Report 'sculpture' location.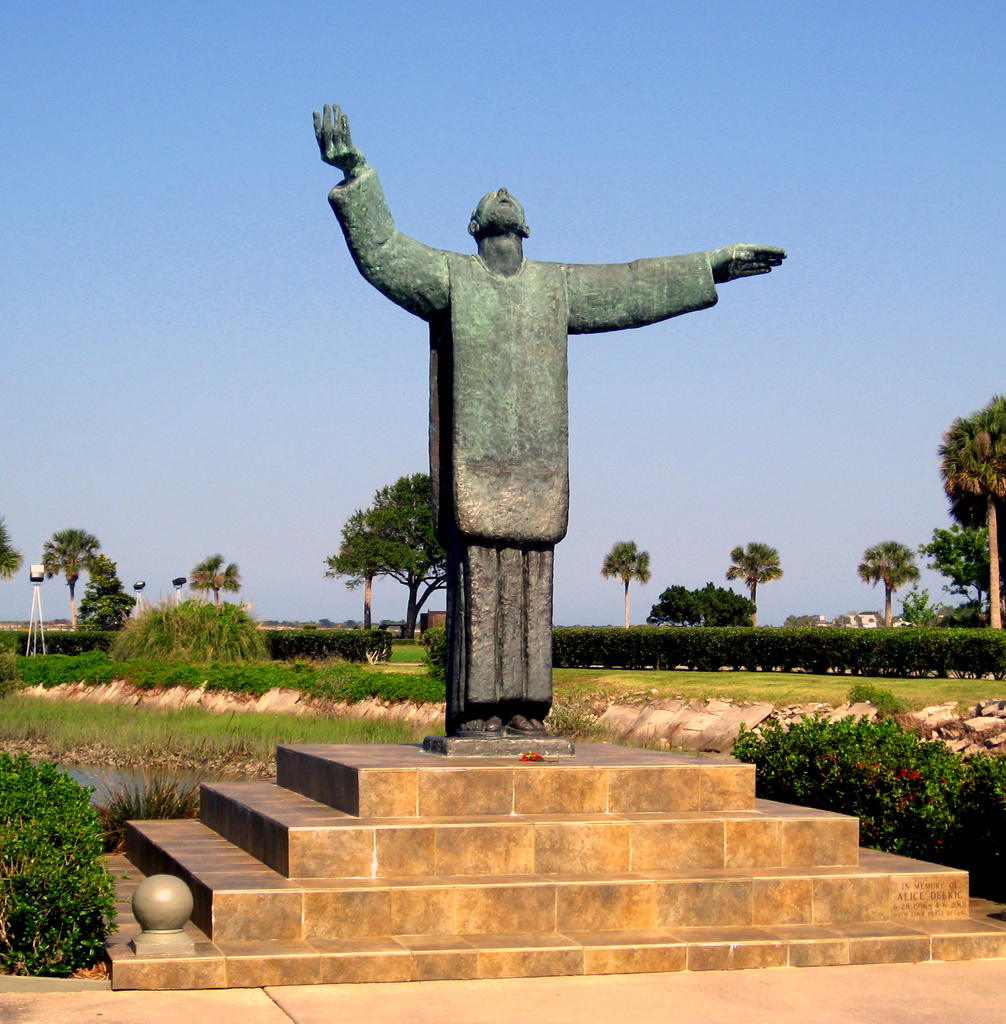
Report: (315, 97, 791, 735).
